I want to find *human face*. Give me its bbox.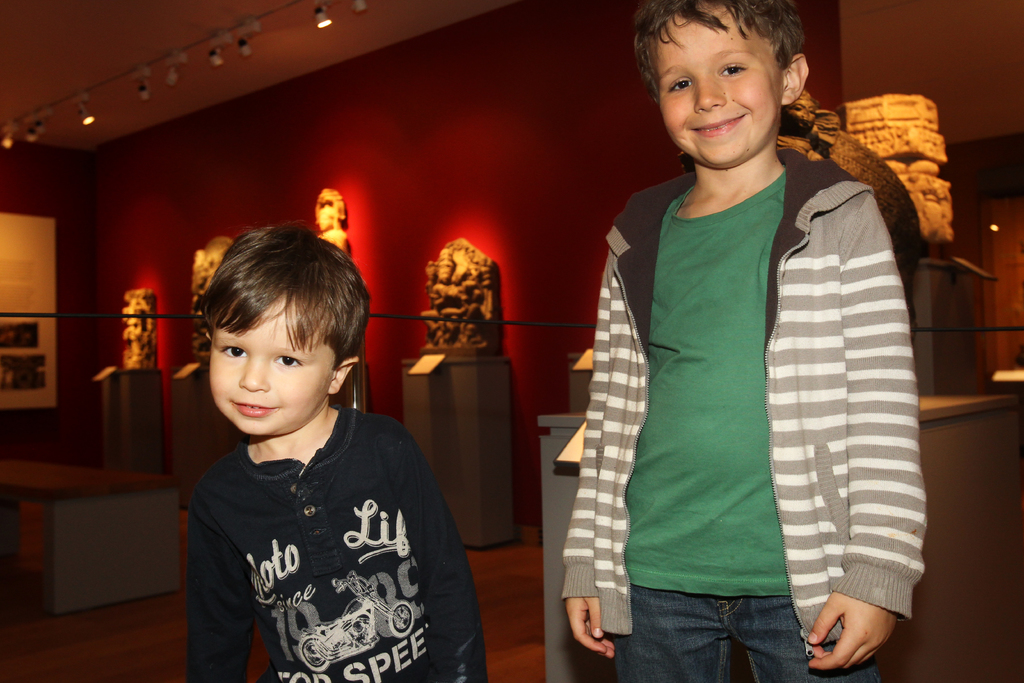
[x1=214, y1=295, x2=322, y2=435].
